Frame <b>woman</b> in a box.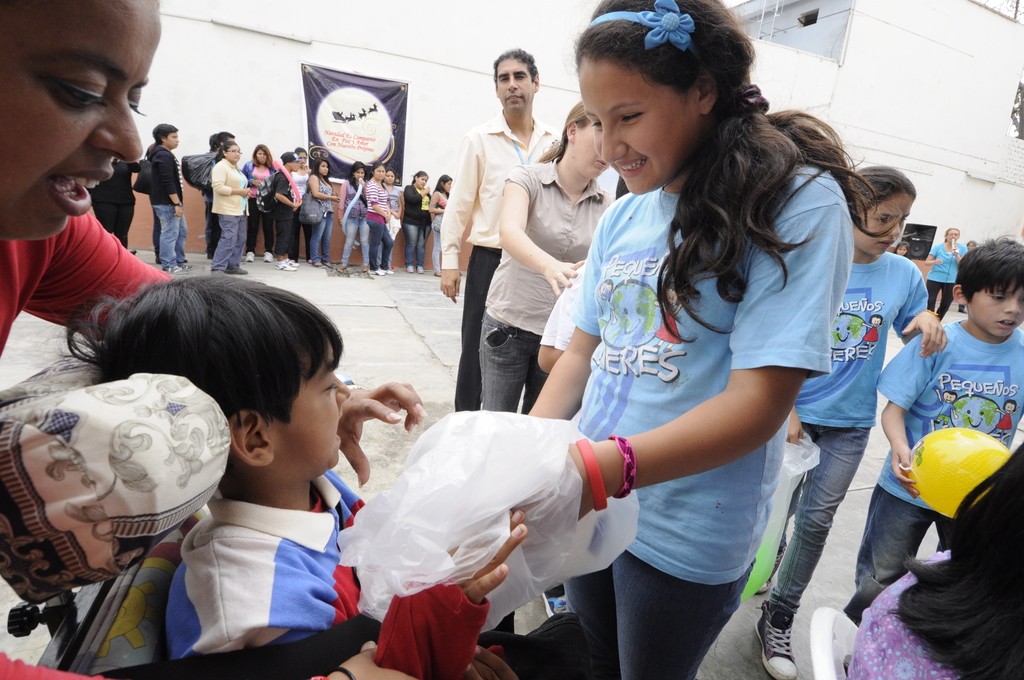
342, 156, 375, 270.
